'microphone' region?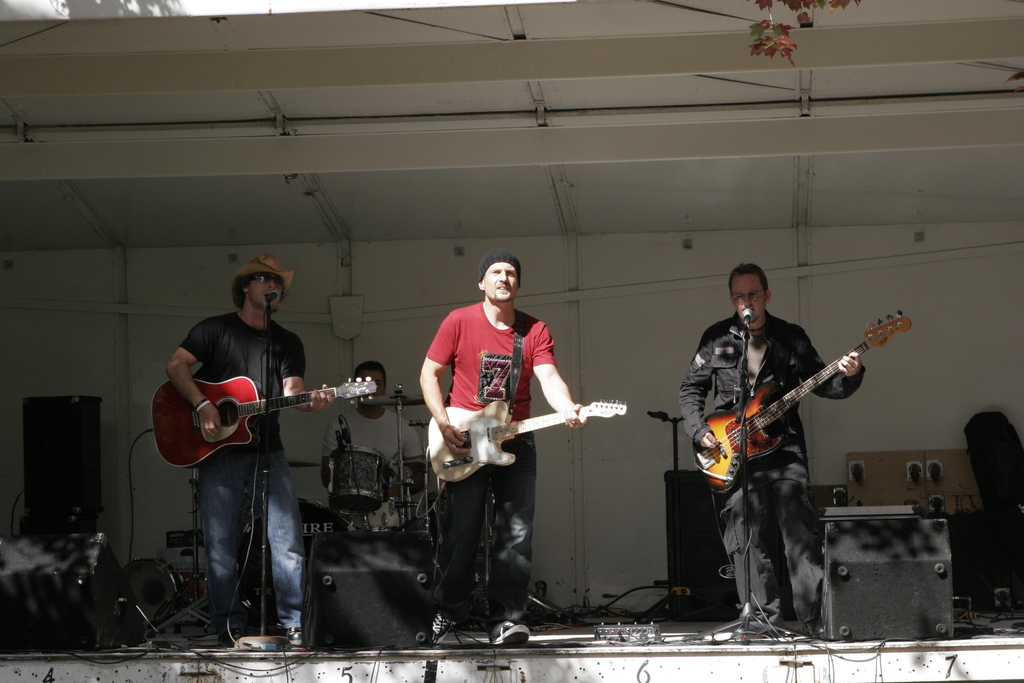
739:309:752:325
